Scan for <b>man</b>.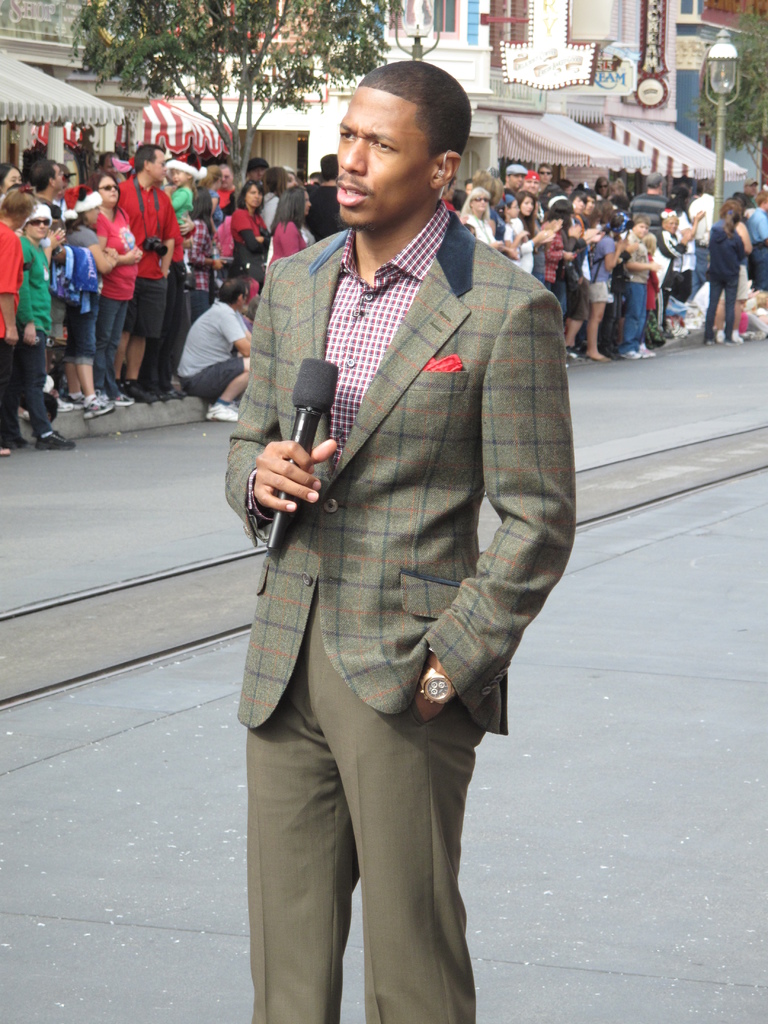
Scan result: 175:278:257:424.
